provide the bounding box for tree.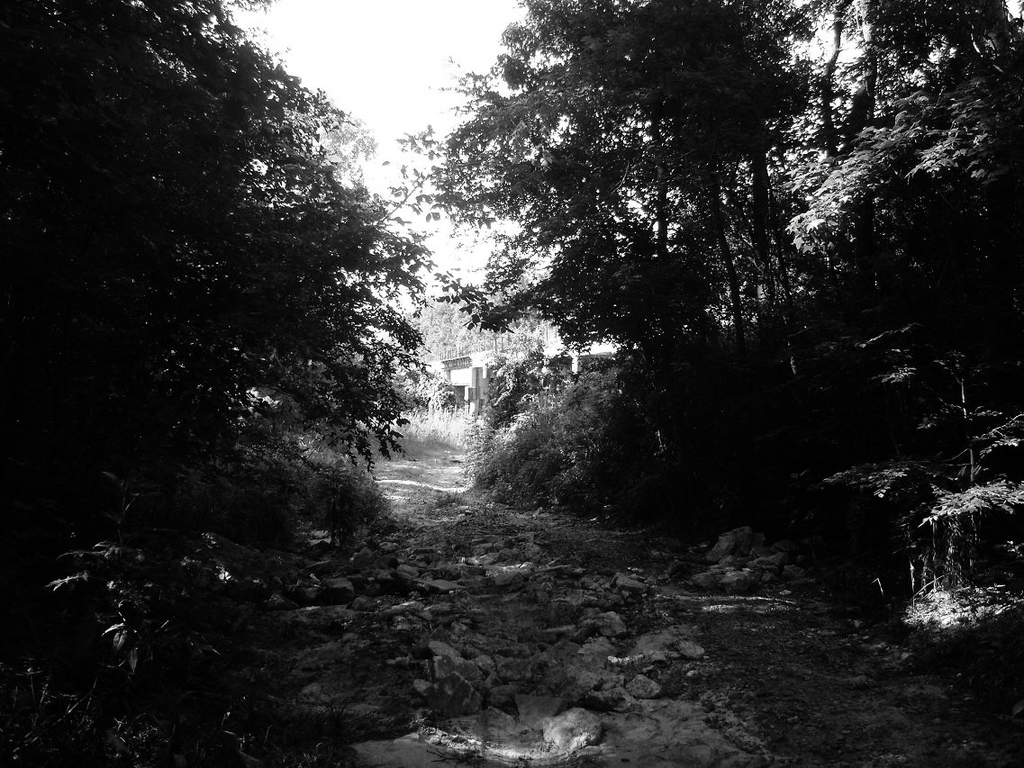
{"x1": 0, "y1": 0, "x2": 390, "y2": 581}.
